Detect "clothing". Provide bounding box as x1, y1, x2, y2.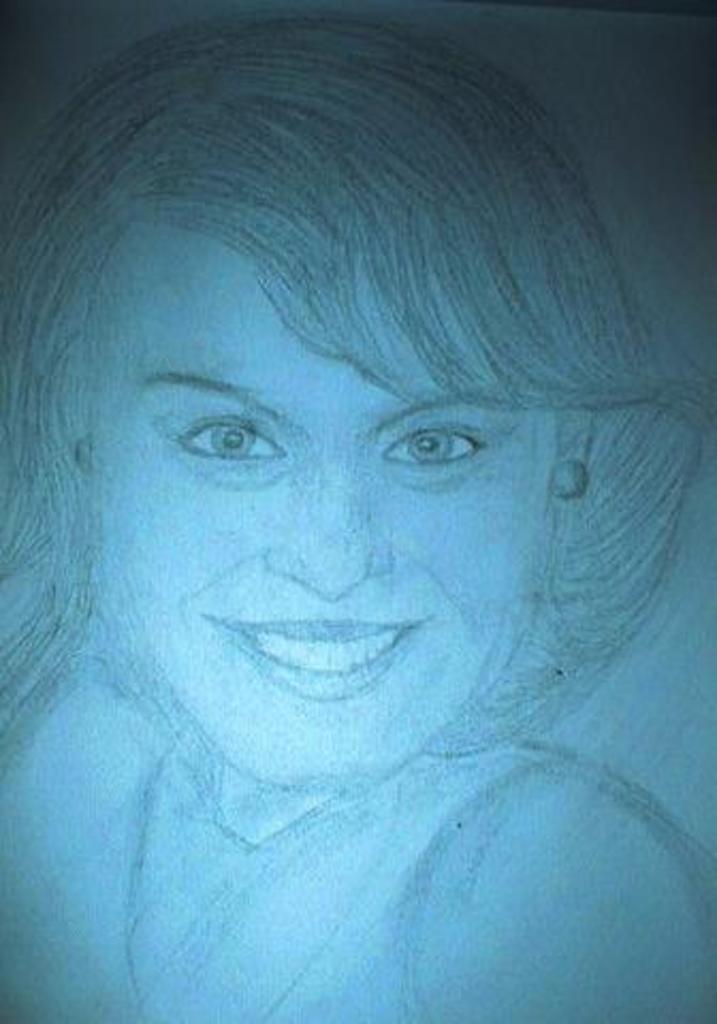
124, 740, 715, 1022.
